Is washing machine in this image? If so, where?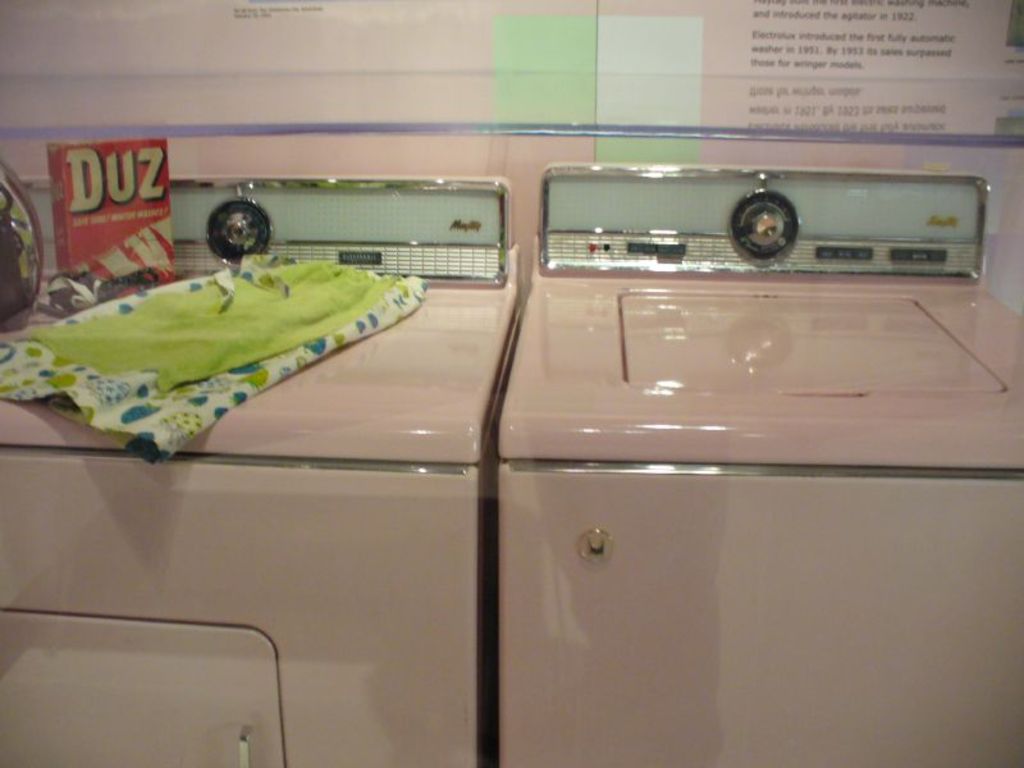
Yes, at bbox=(490, 161, 1023, 767).
